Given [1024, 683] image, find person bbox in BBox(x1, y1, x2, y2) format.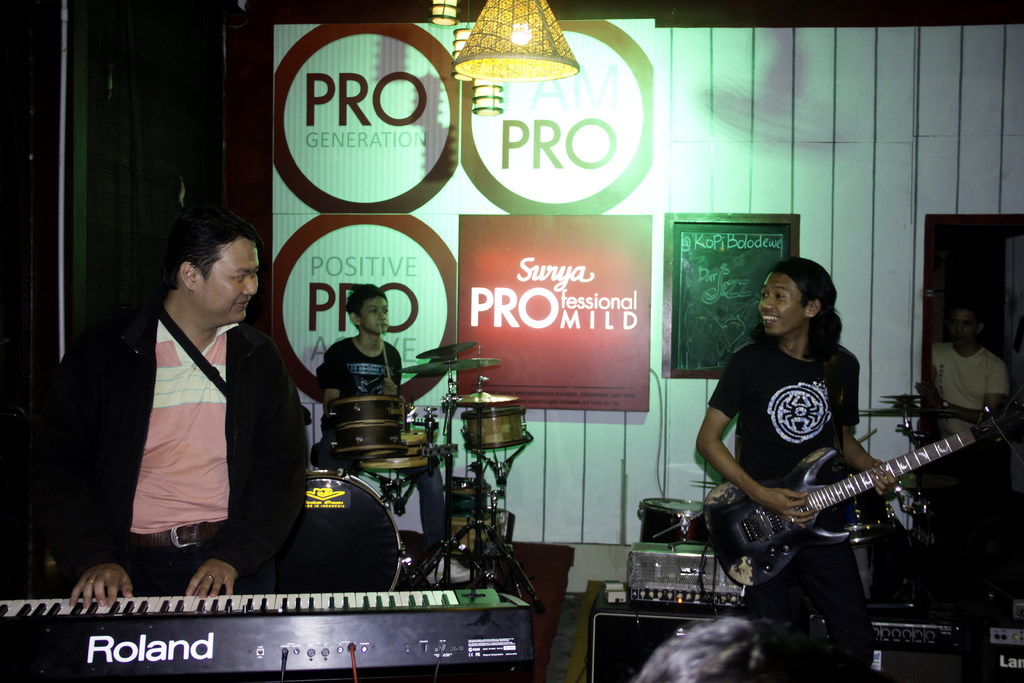
BBox(37, 206, 306, 609).
